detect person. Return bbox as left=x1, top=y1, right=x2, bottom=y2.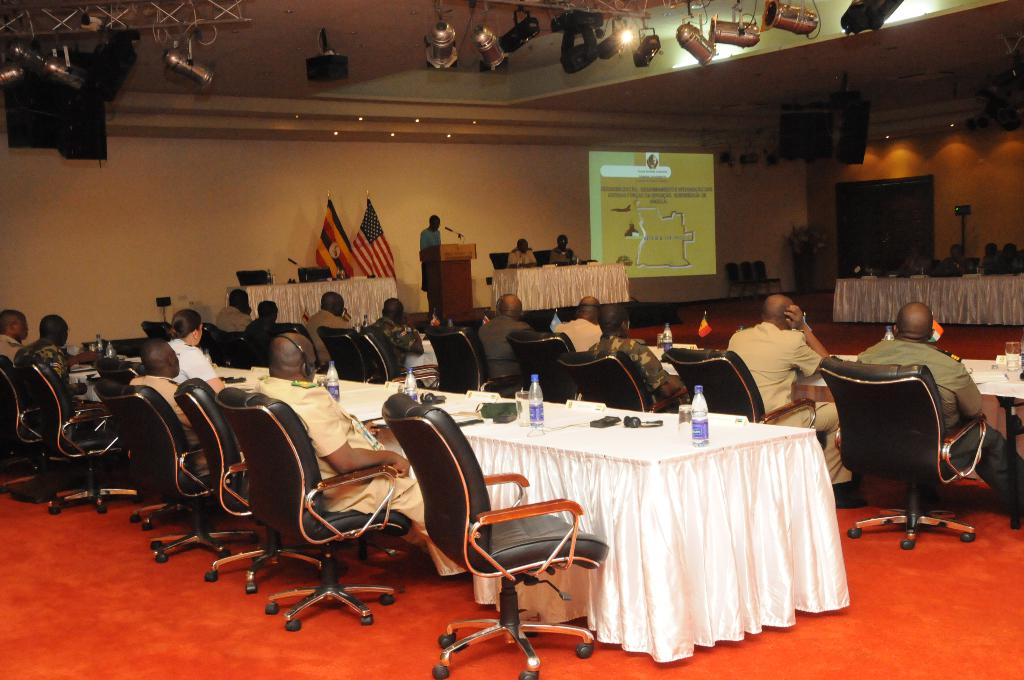
left=857, top=306, right=1023, bottom=530.
